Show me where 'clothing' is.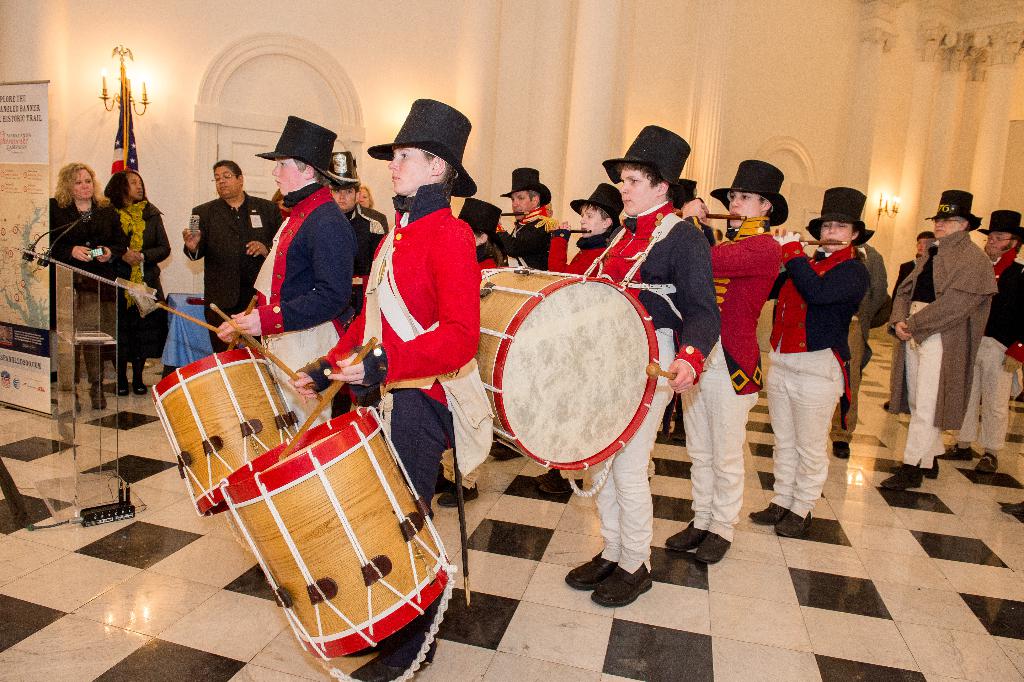
'clothing' is at 188, 197, 283, 349.
